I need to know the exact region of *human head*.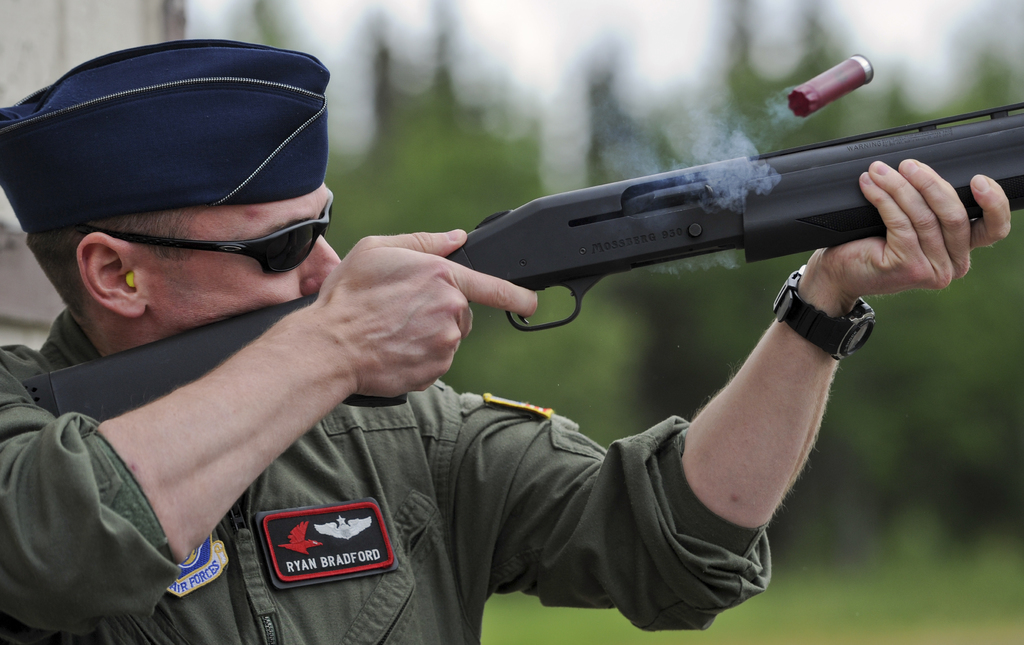
Region: 65,92,380,375.
